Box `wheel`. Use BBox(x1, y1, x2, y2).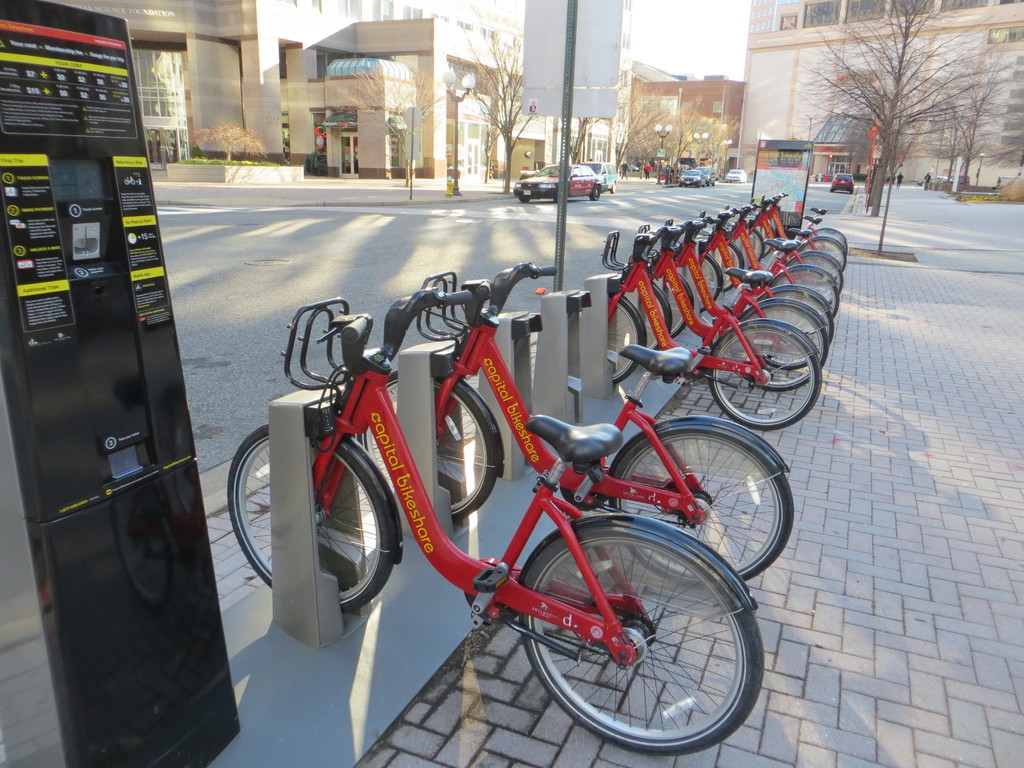
BBox(607, 182, 615, 195).
